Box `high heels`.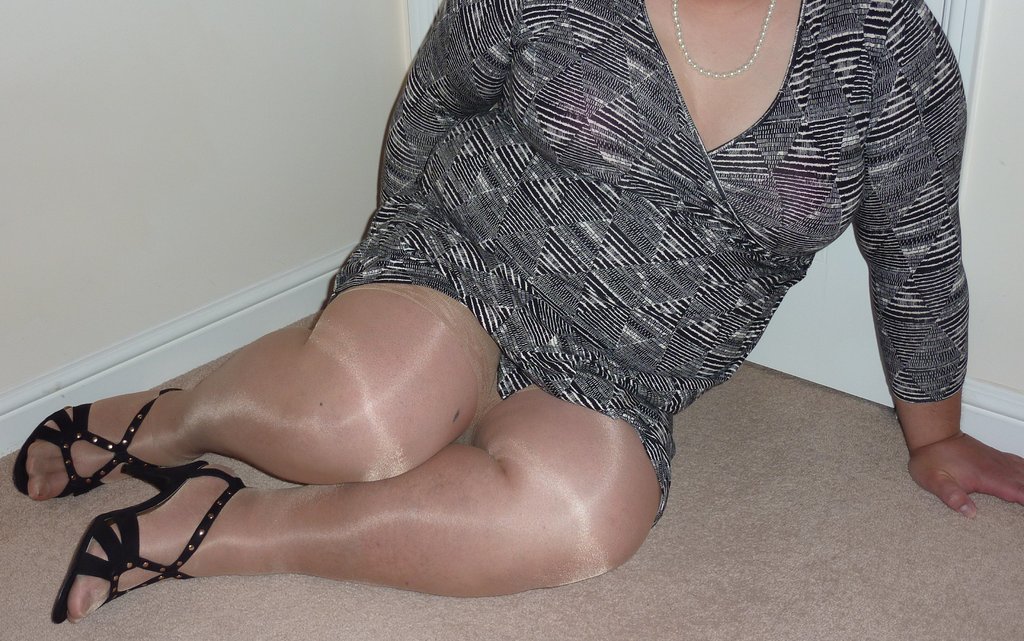
region(47, 464, 255, 622).
